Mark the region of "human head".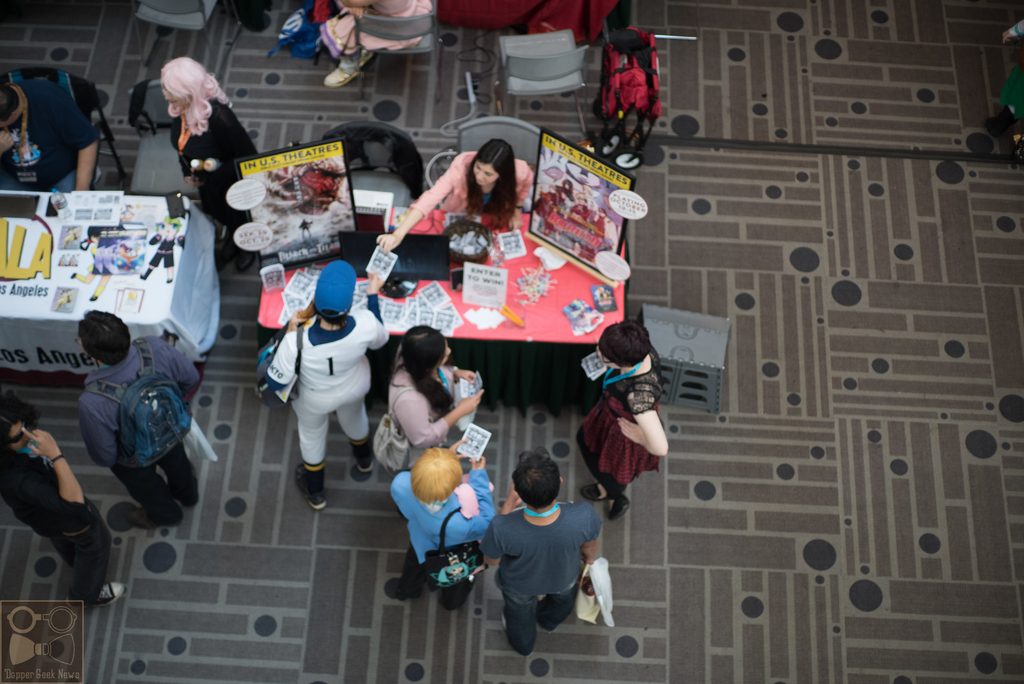
Region: box(315, 273, 353, 327).
